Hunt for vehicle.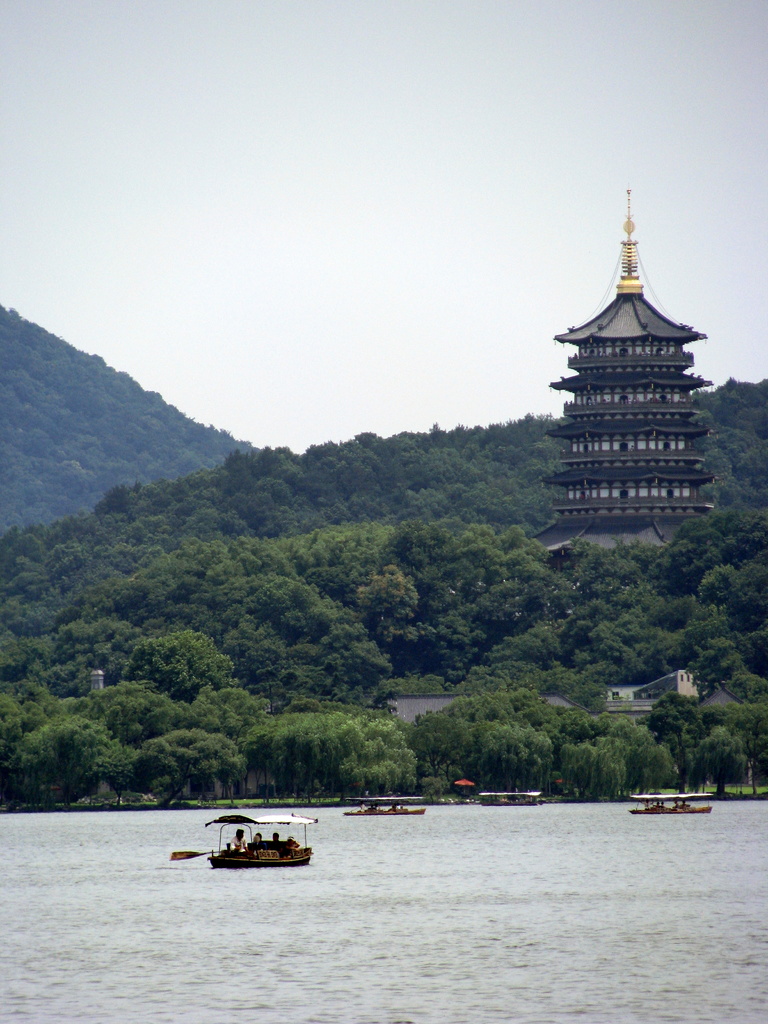
Hunted down at bbox(351, 792, 426, 824).
